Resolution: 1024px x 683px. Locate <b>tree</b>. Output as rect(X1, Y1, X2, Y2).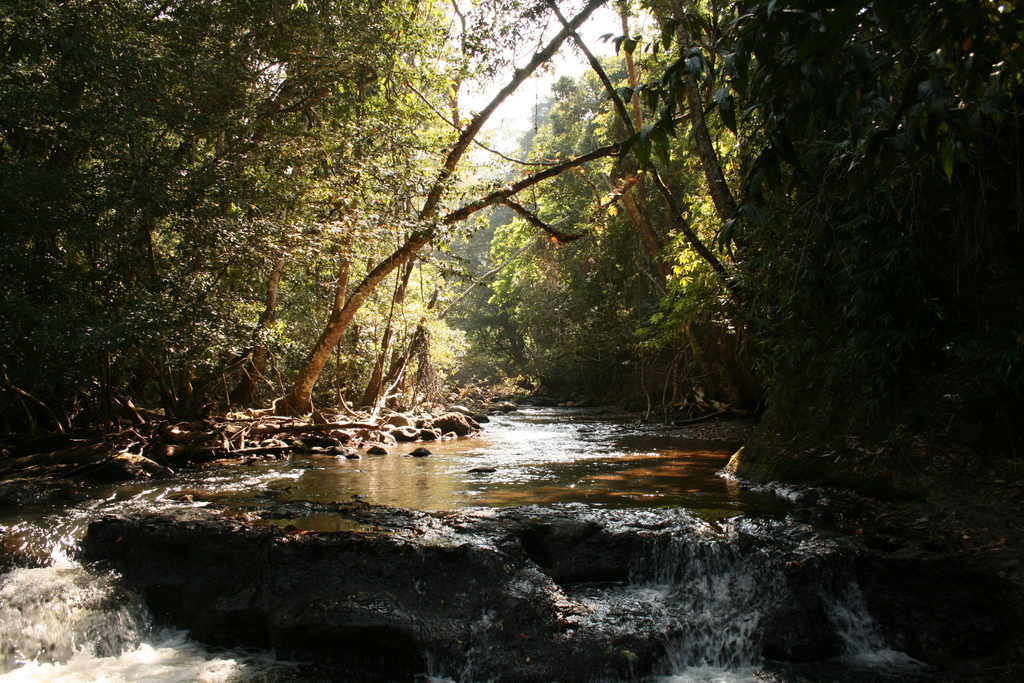
rect(647, 0, 1023, 504).
